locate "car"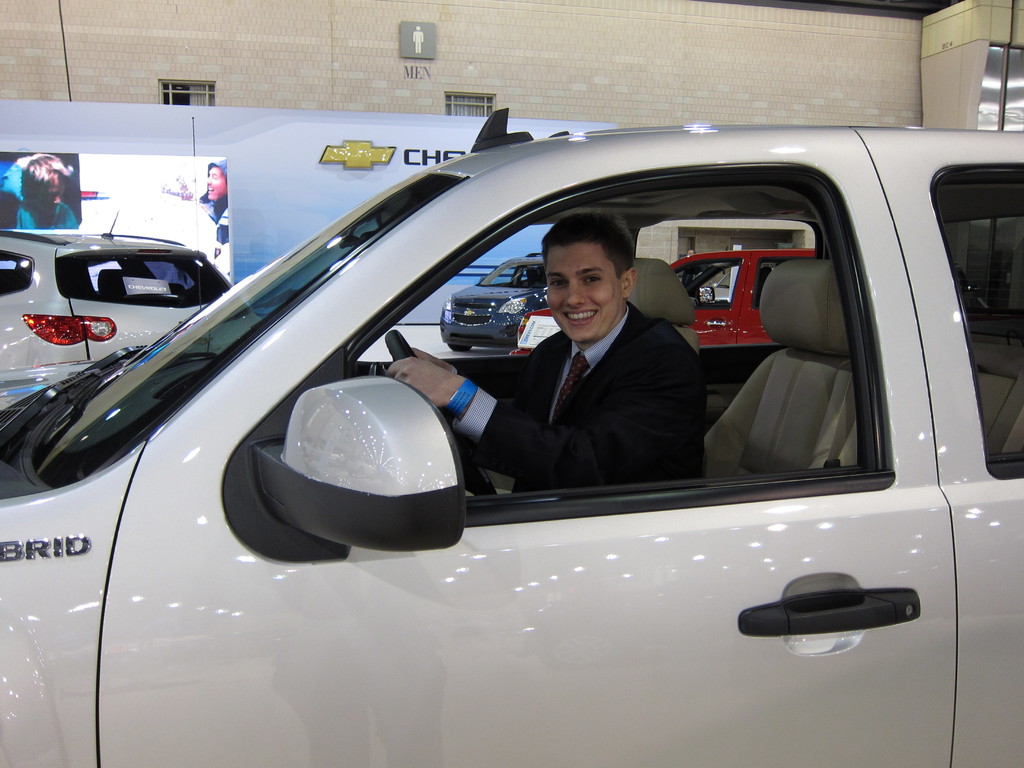
[0, 230, 260, 362]
